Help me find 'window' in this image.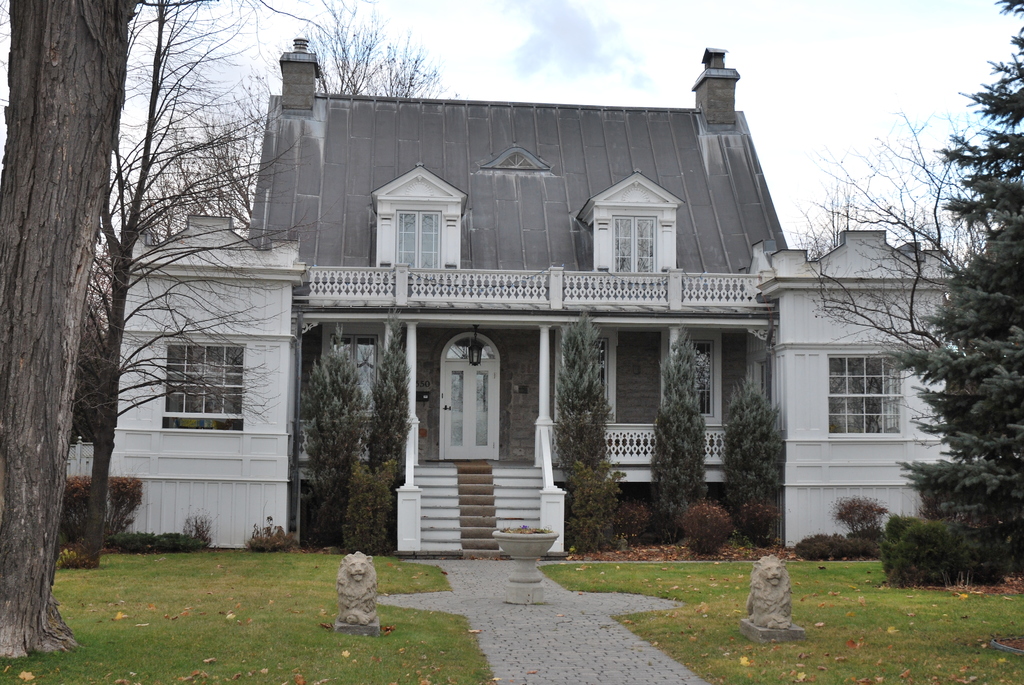
Found it: crop(824, 343, 900, 444).
